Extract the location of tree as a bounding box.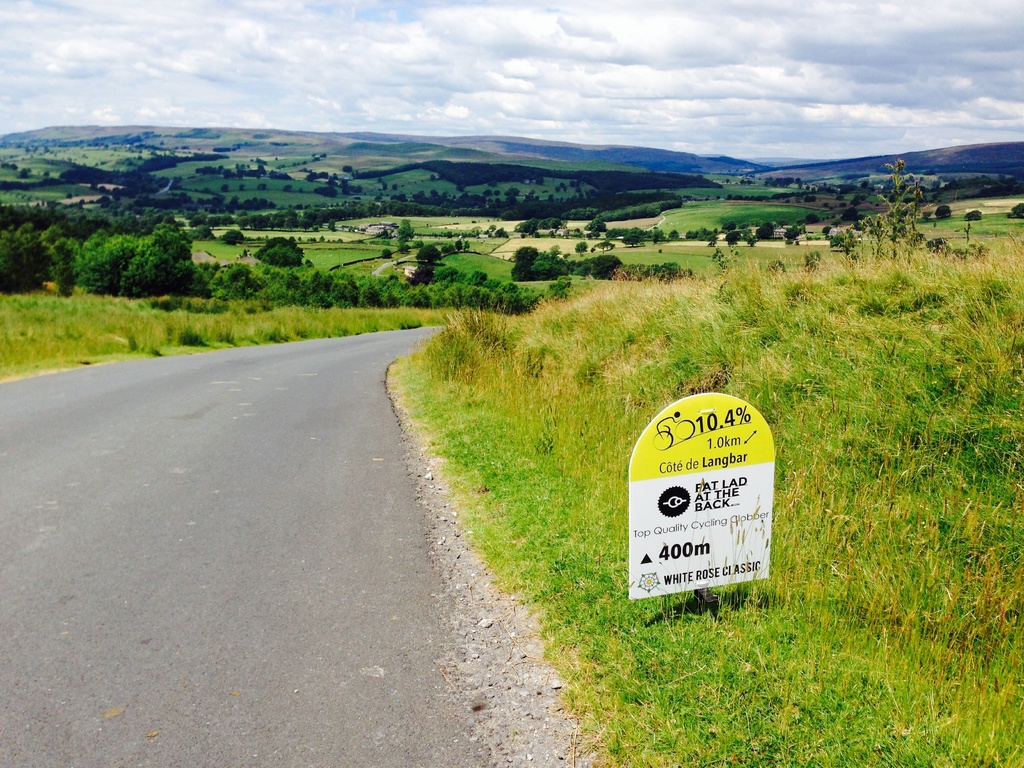
Rect(211, 144, 230, 154).
